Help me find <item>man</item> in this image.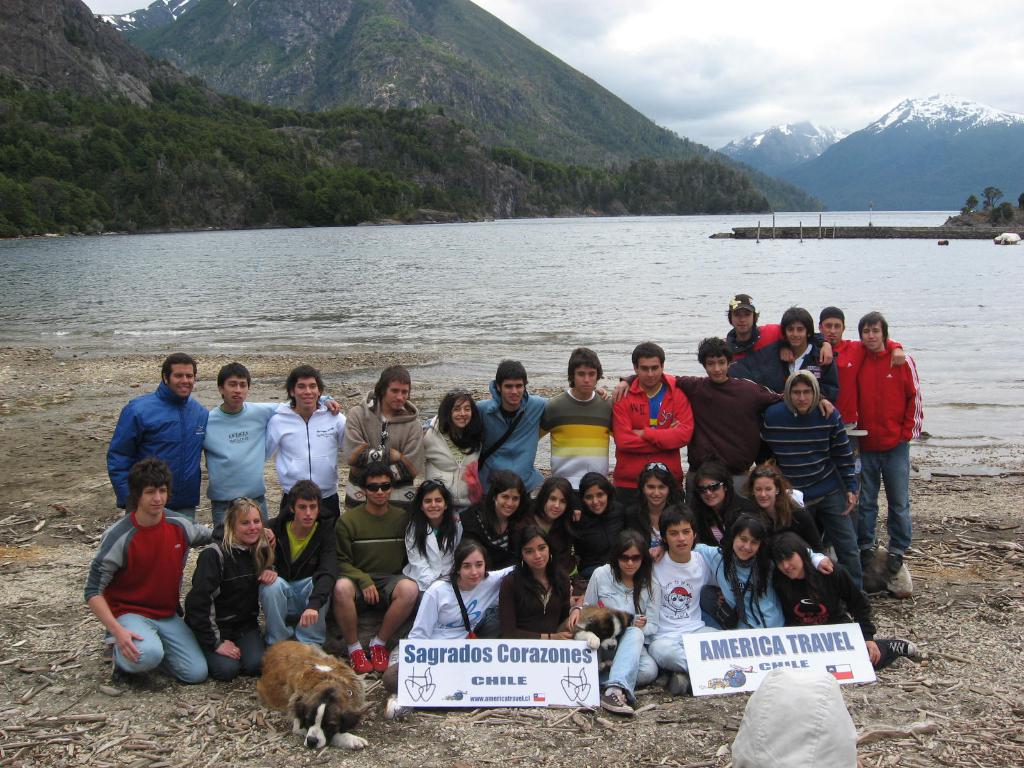
Found it: 198:362:342:527.
